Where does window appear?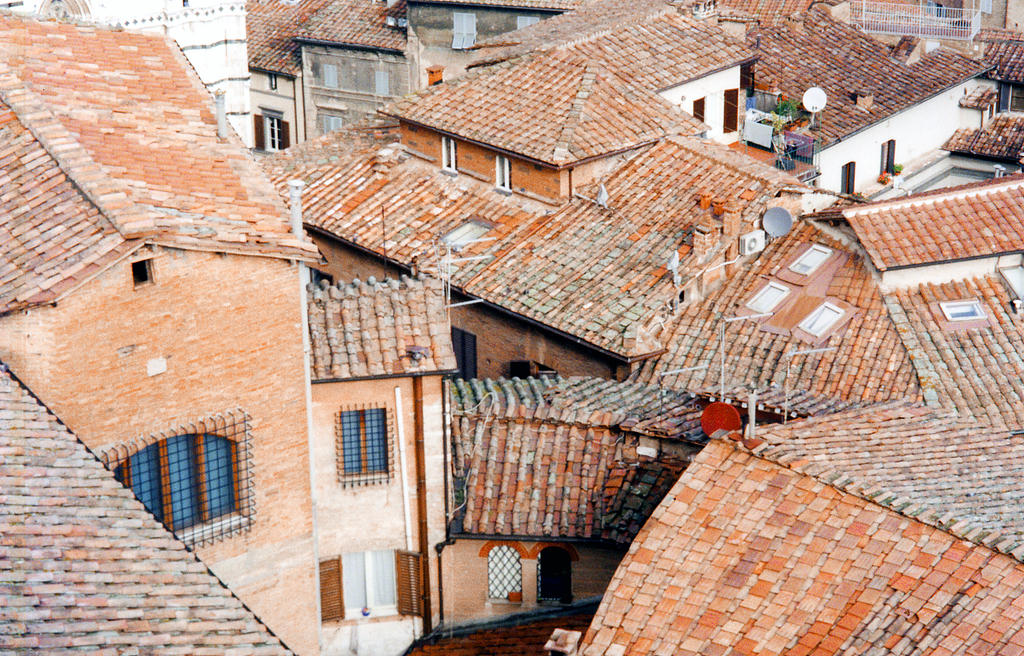
Appears at {"x1": 535, "y1": 537, "x2": 577, "y2": 603}.
